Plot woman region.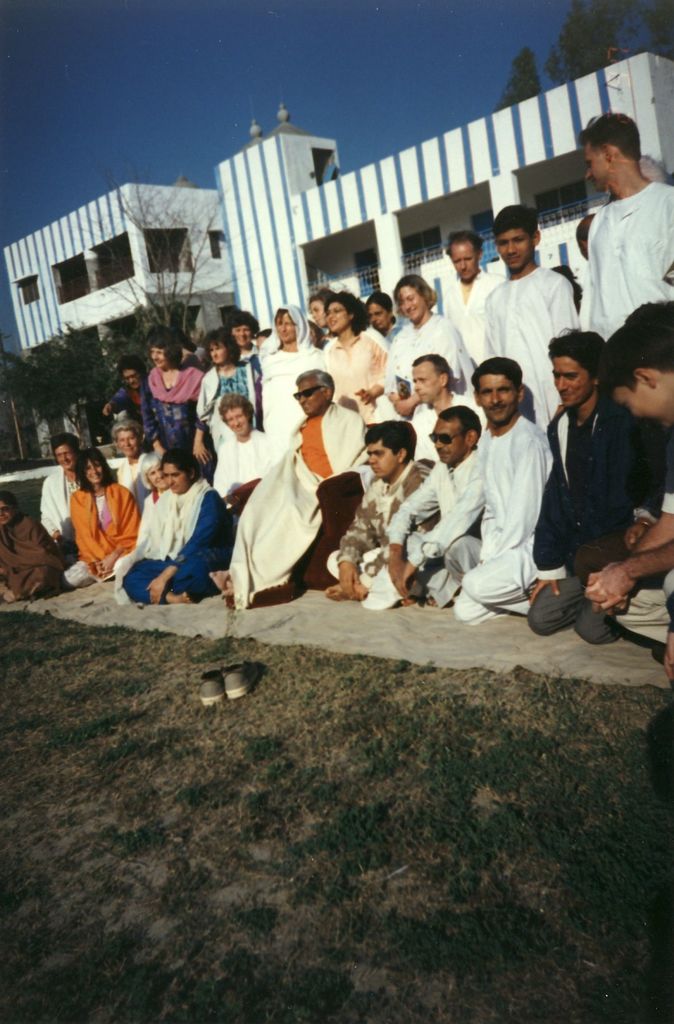
Plotted at [263, 295, 320, 424].
